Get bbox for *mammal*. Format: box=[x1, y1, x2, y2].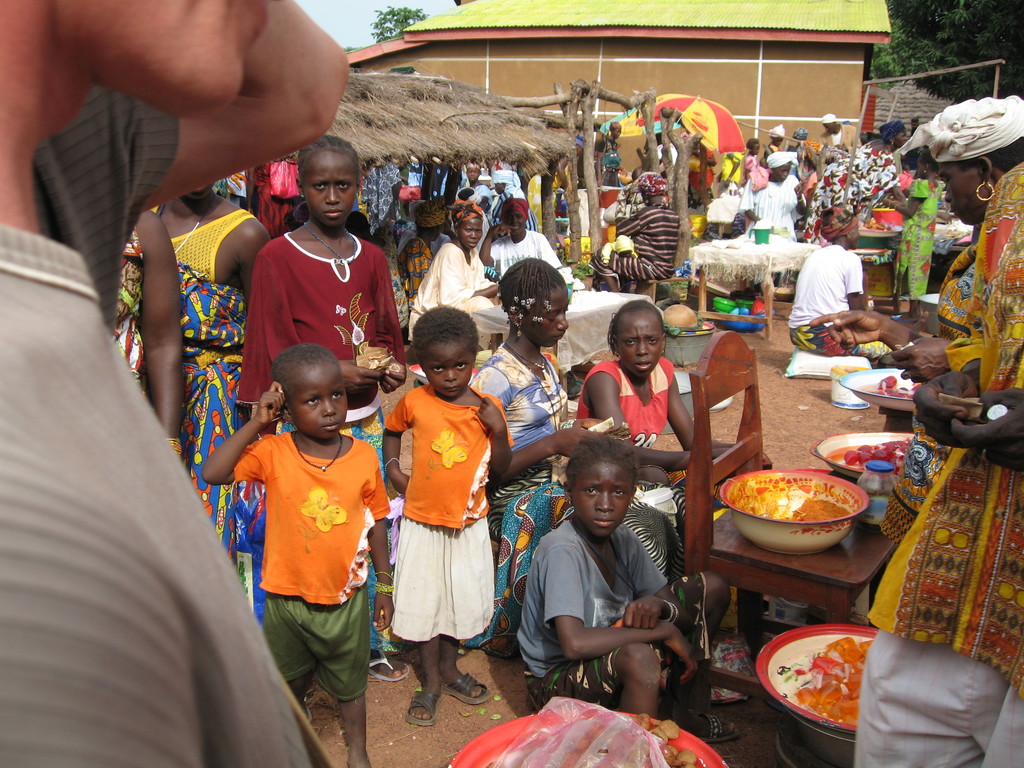
box=[878, 150, 950, 298].
